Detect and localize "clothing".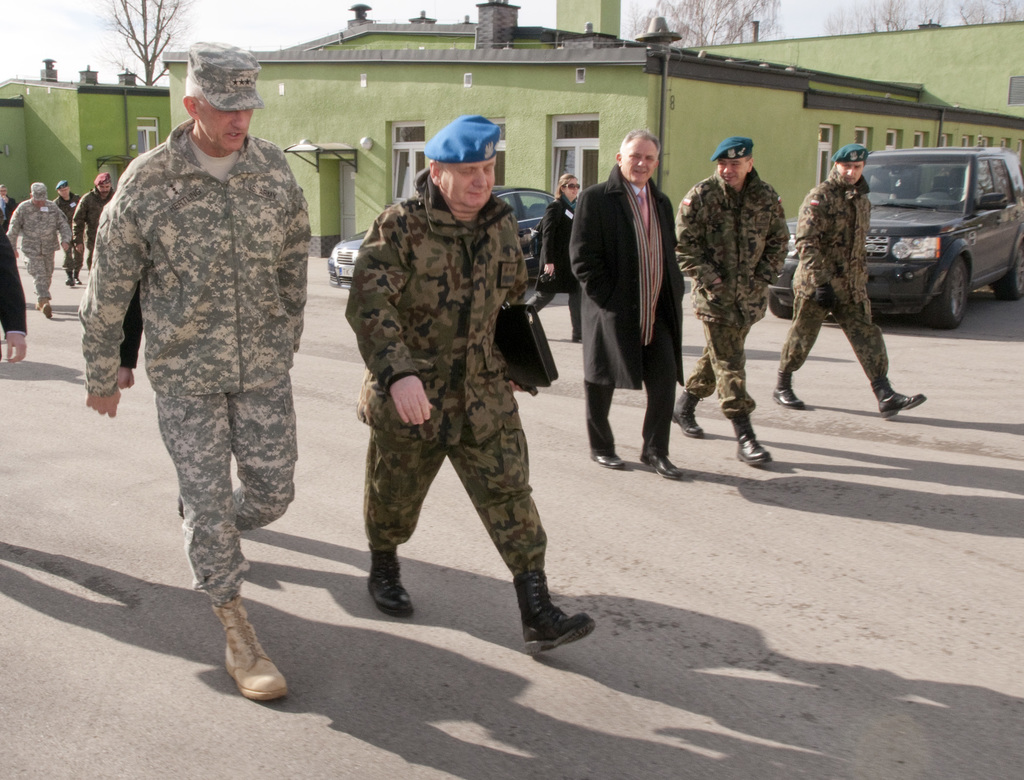
Localized at select_region(0, 219, 36, 335).
